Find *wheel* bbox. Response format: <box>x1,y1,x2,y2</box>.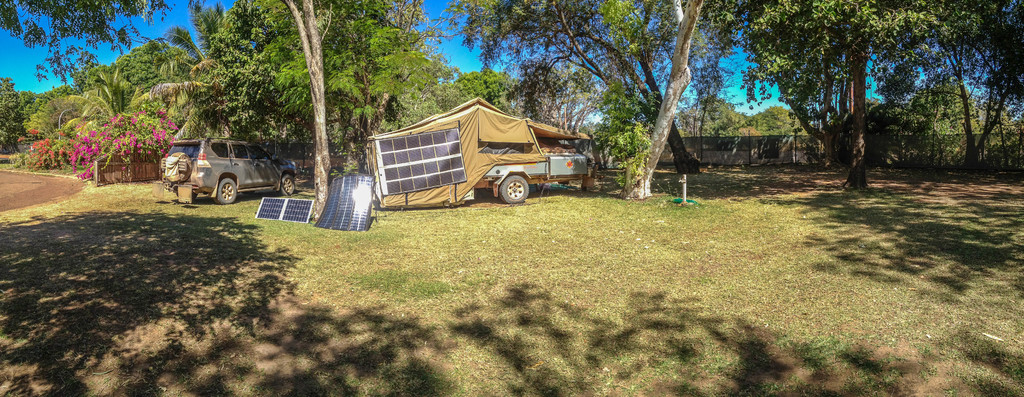
<box>217,176,238,204</box>.
